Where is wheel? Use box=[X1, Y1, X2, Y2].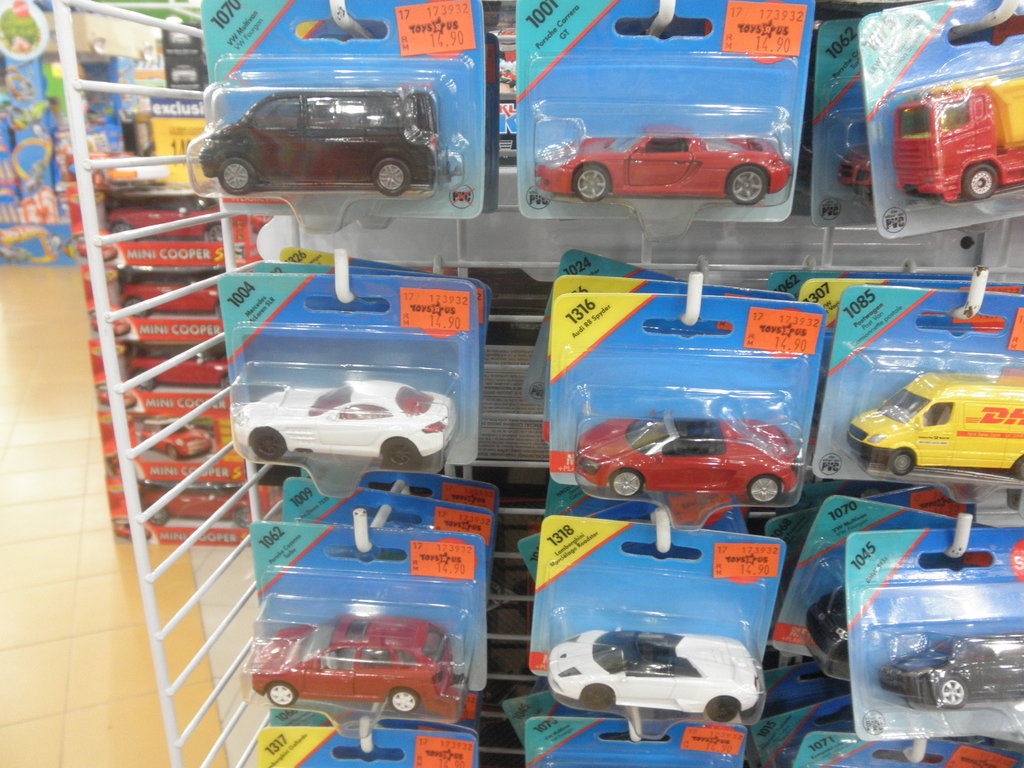
box=[387, 692, 422, 714].
